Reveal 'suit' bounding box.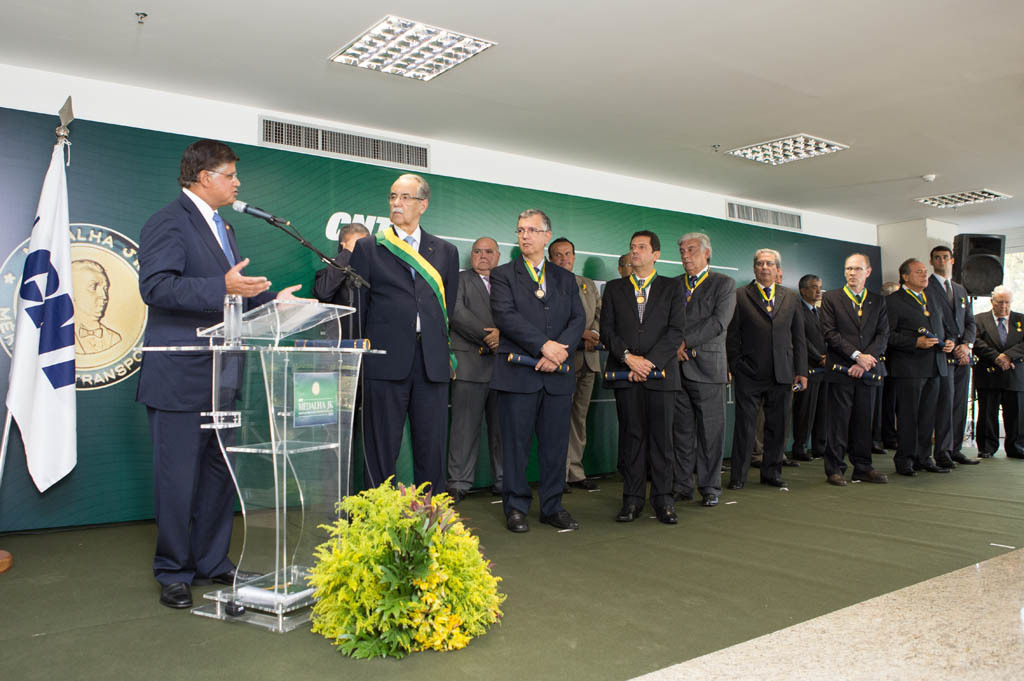
Revealed: (left=123, top=139, right=256, bottom=584).
